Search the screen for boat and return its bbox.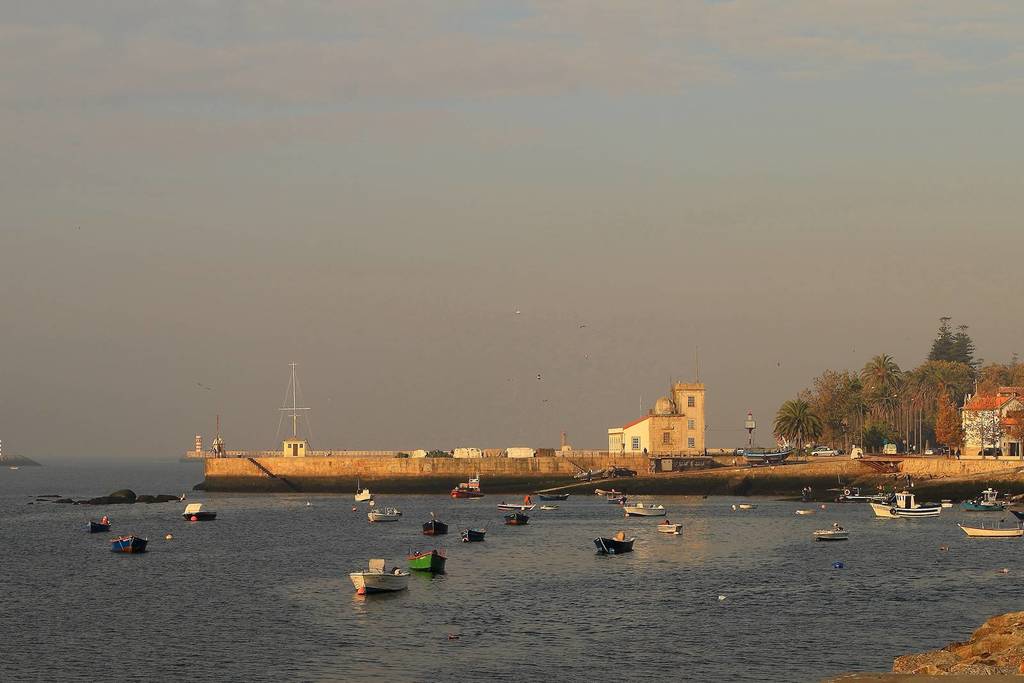
Found: Rect(501, 513, 530, 526).
